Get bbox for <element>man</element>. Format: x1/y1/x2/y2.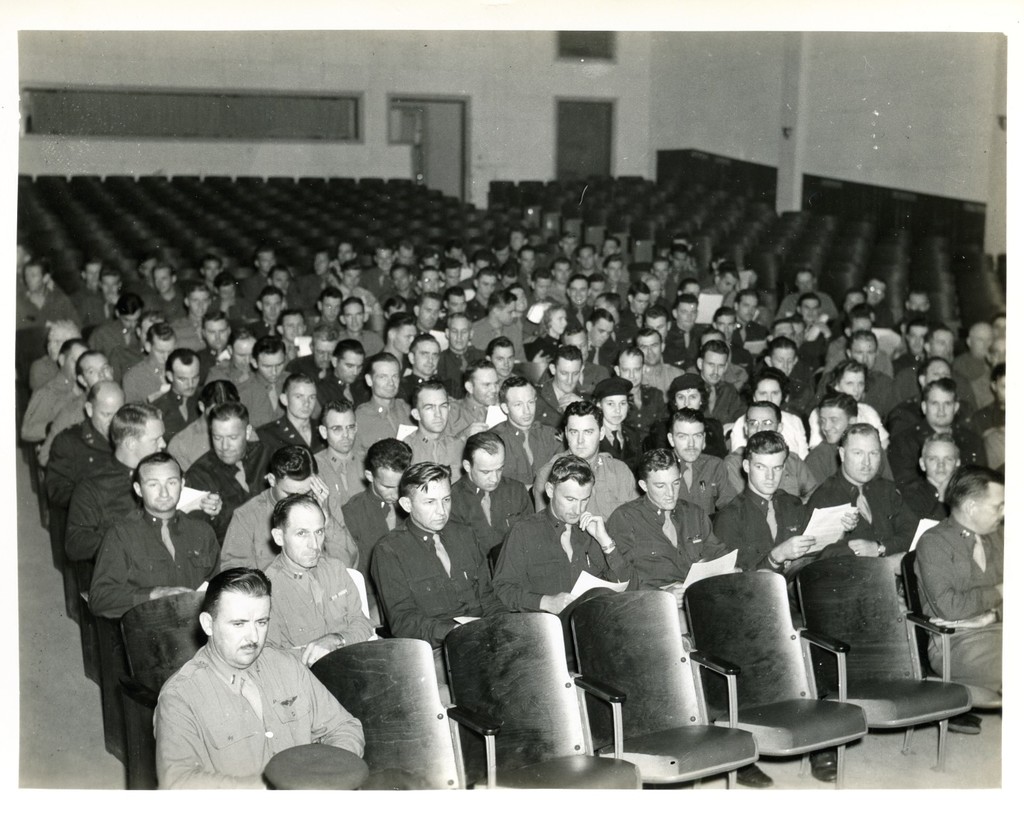
416/296/439/332.
